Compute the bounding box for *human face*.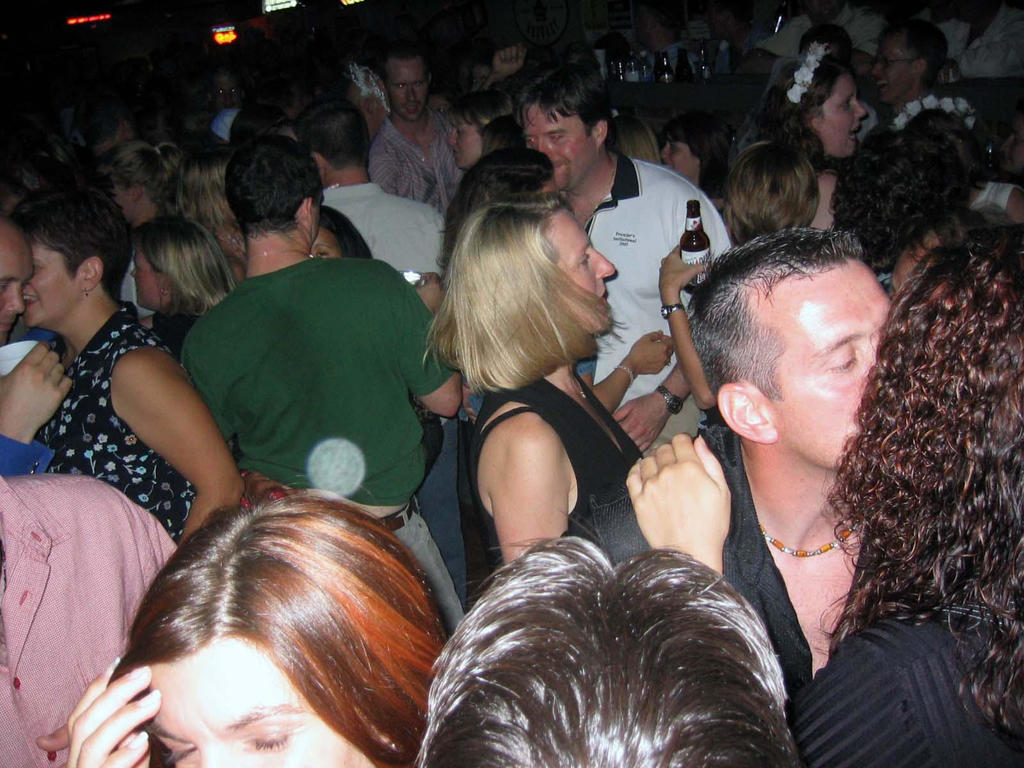
<box>140,639,374,767</box>.
